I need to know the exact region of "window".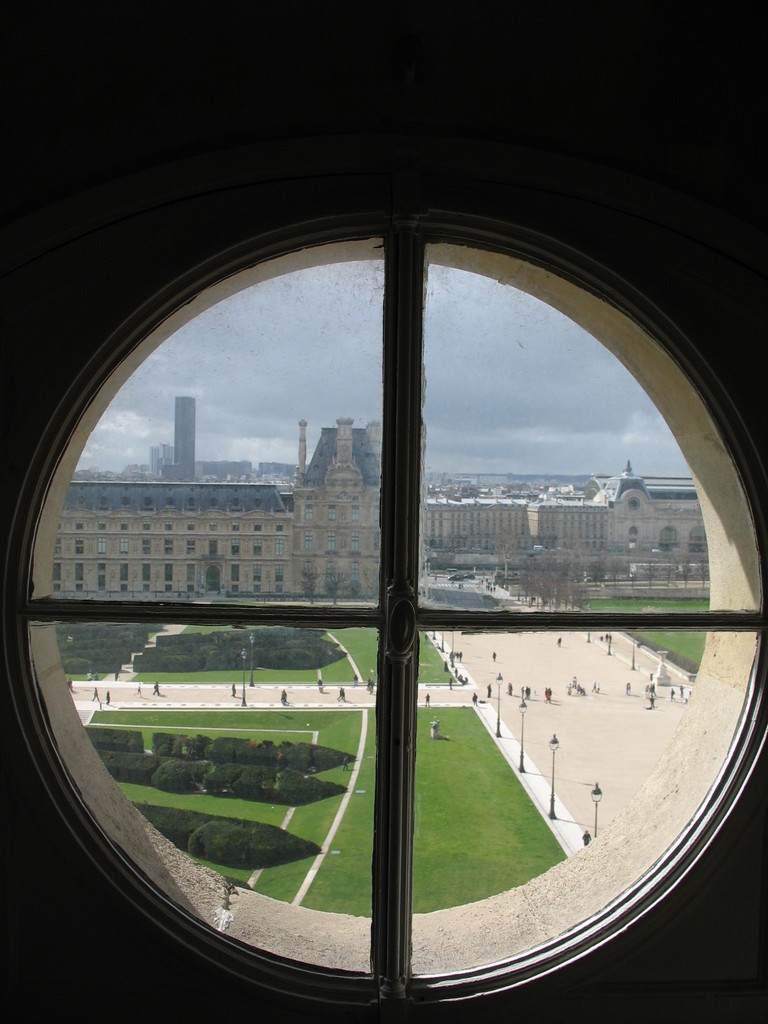
Region: (9, 212, 765, 993).
